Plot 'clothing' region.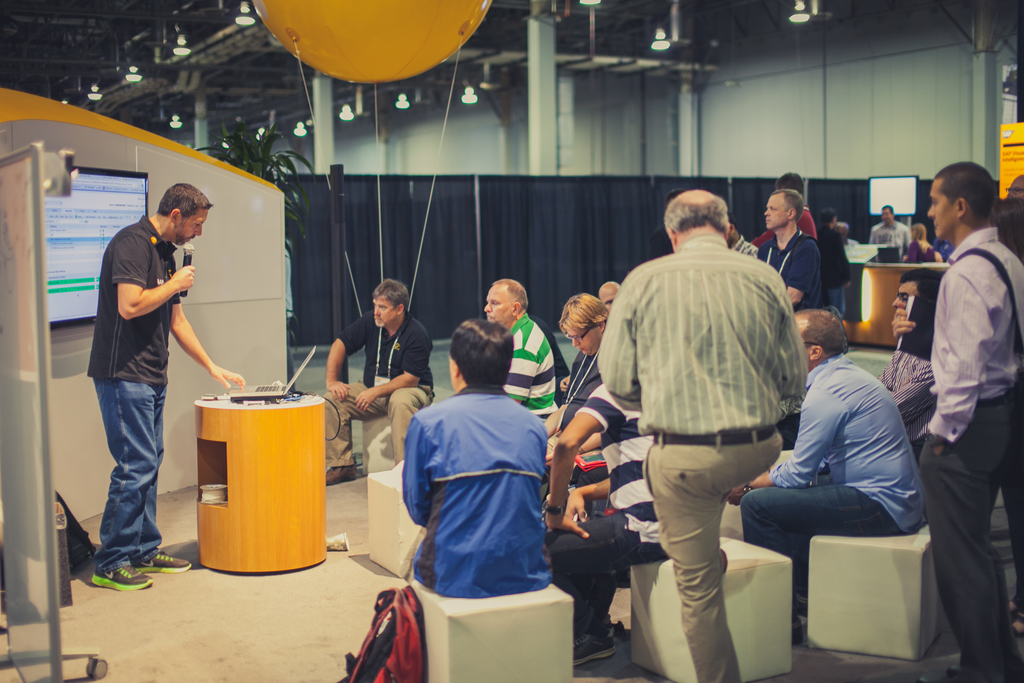
Plotted at bbox=(838, 293, 851, 324).
